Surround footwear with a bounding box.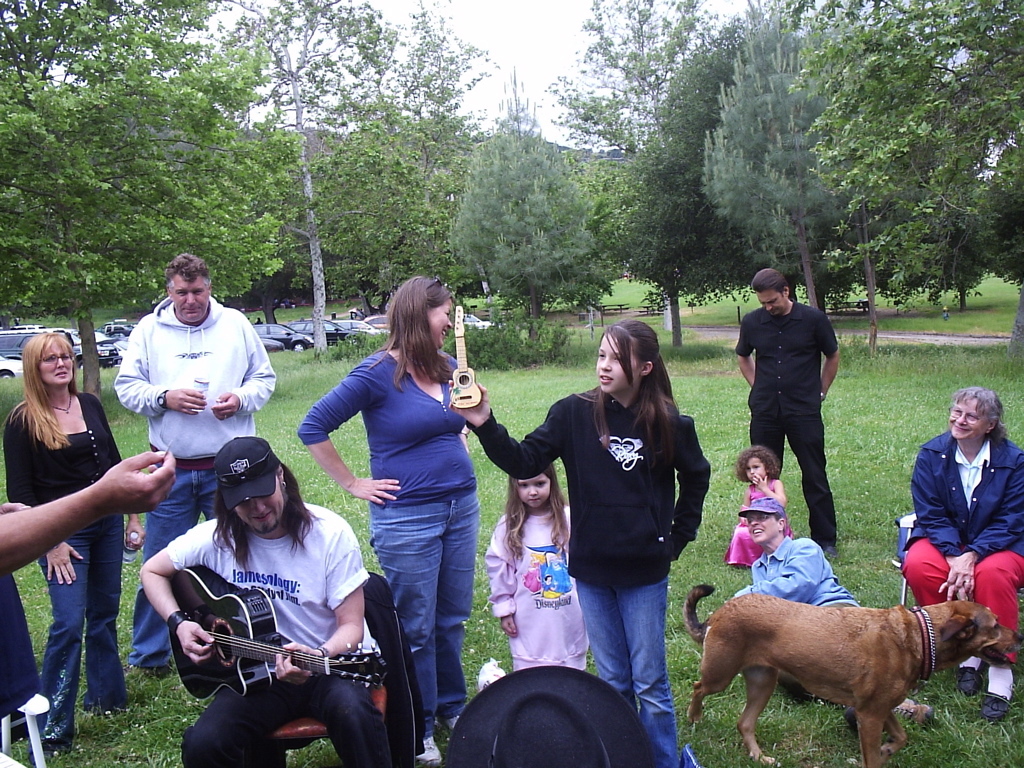
<region>957, 673, 977, 696</region>.
